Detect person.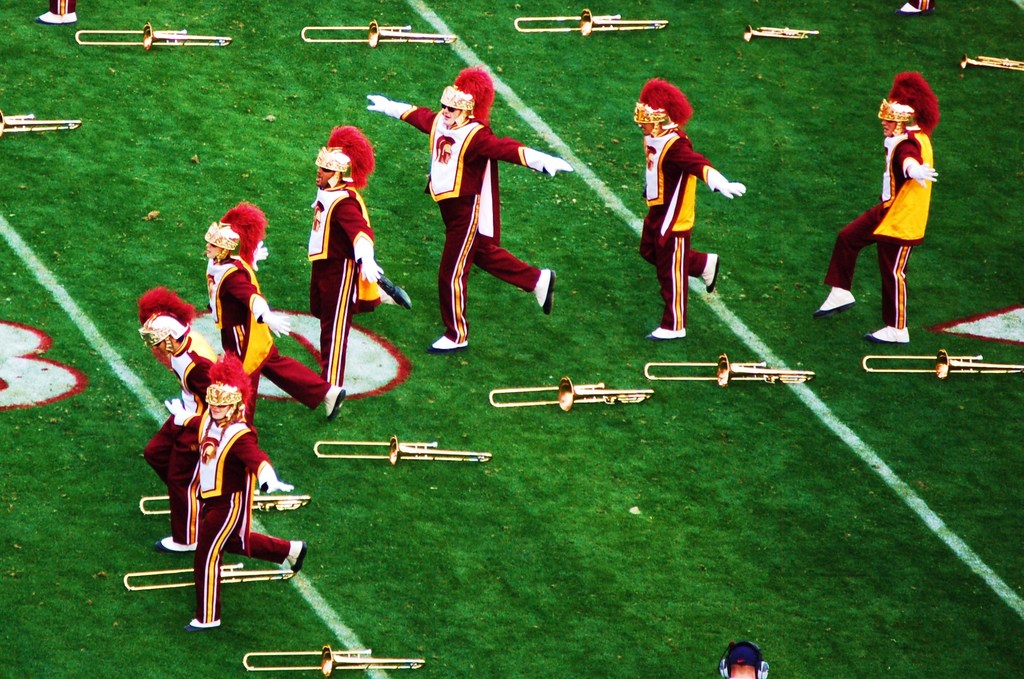
Detected at Rect(140, 289, 219, 553).
